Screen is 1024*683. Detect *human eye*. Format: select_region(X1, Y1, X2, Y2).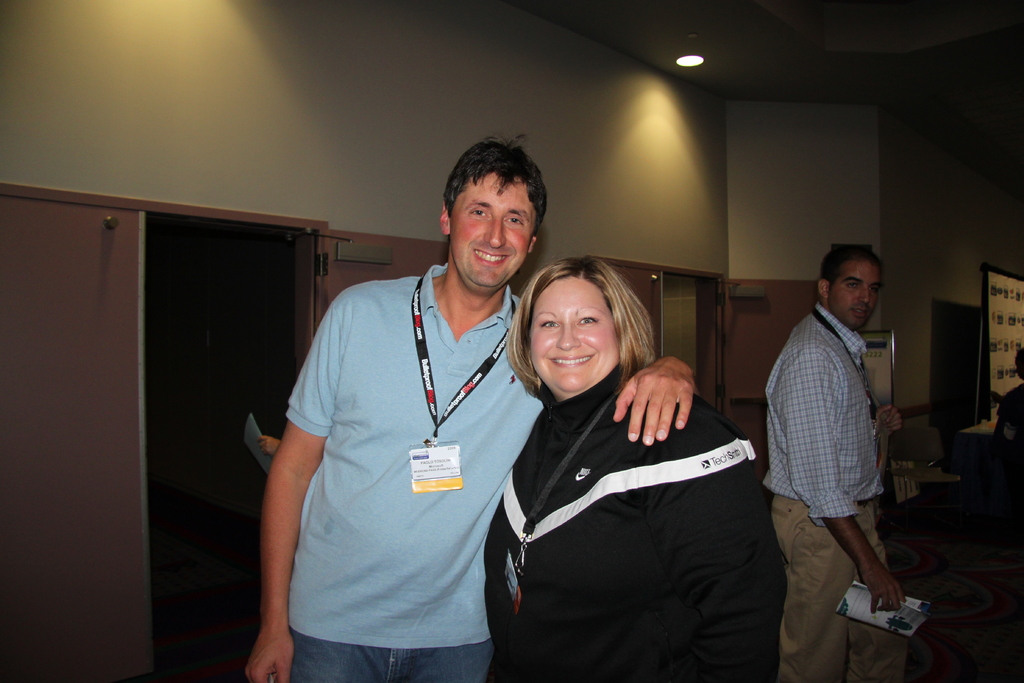
select_region(468, 204, 490, 217).
